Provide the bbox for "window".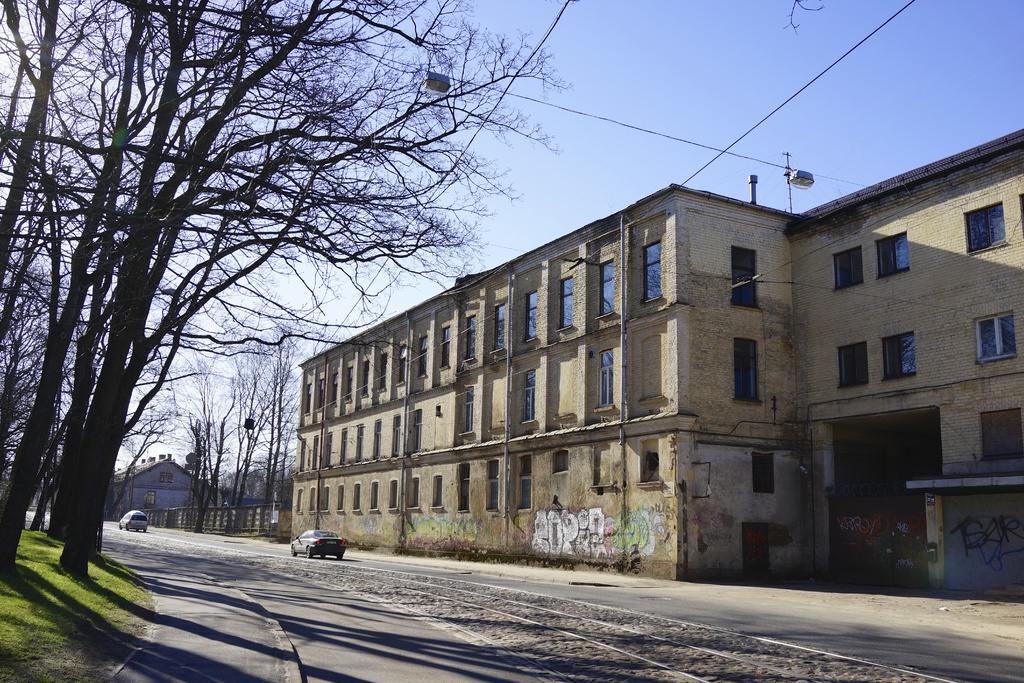
<bbox>408, 476, 417, 509</bbox>.
